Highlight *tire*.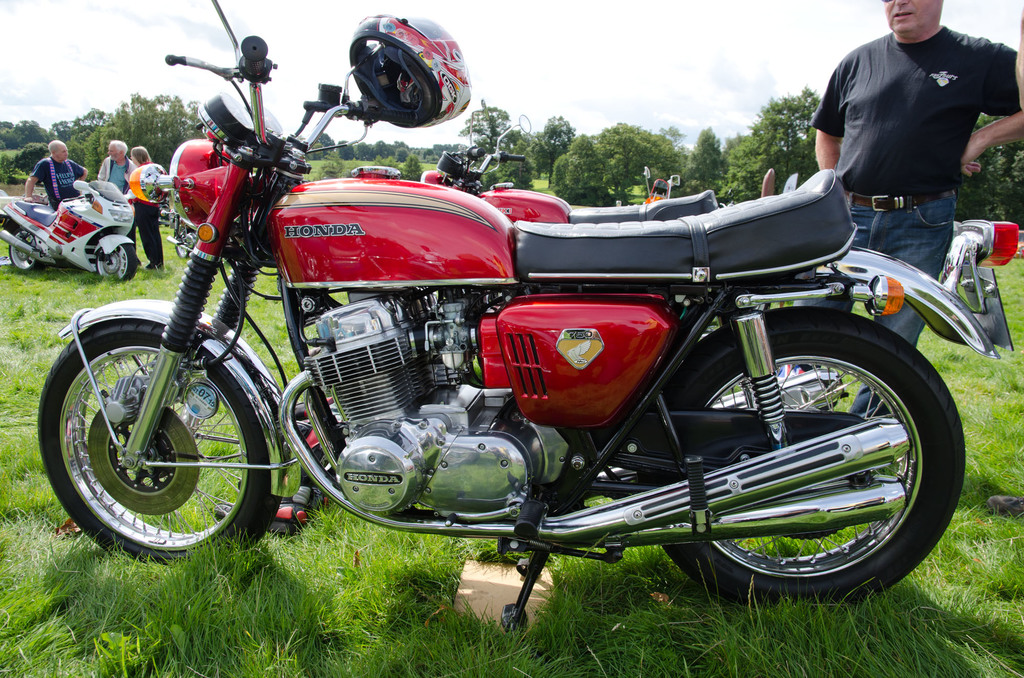
Highlighted region: 3,226,38,271.
